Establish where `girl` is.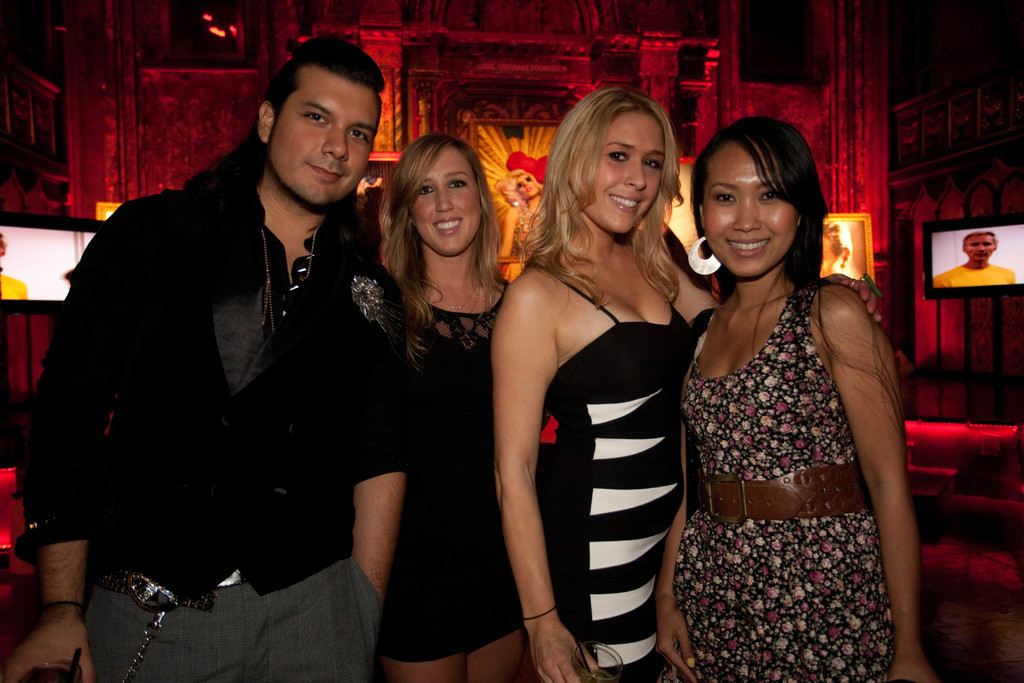
Established at rect(380, 135, 516, 682).
